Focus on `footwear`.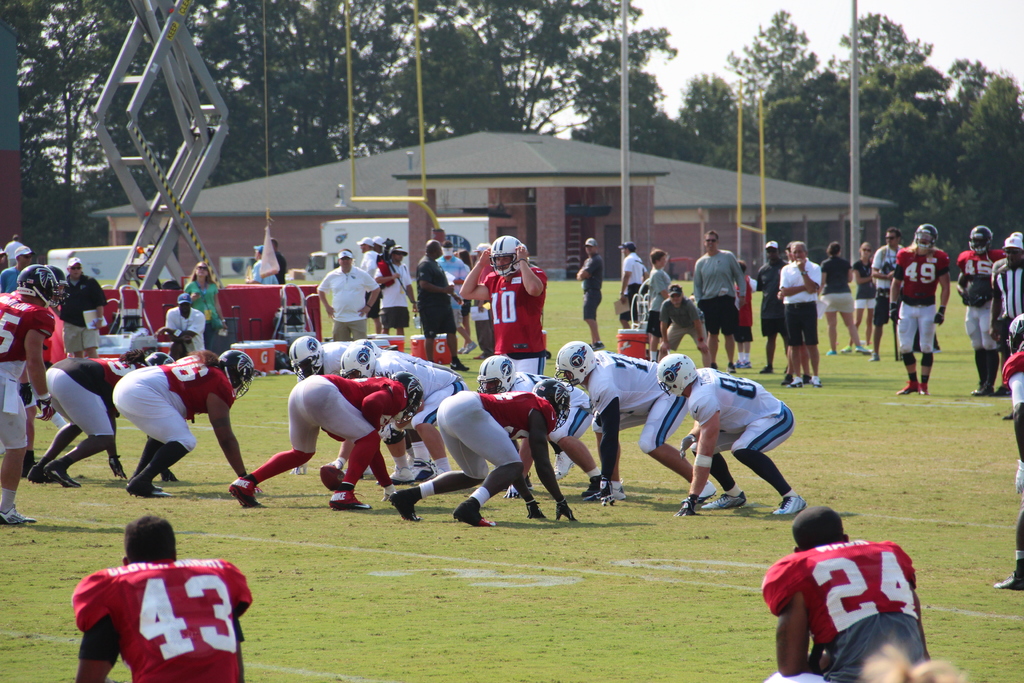
Focused at l=389, t=465, r=414, b=484.
